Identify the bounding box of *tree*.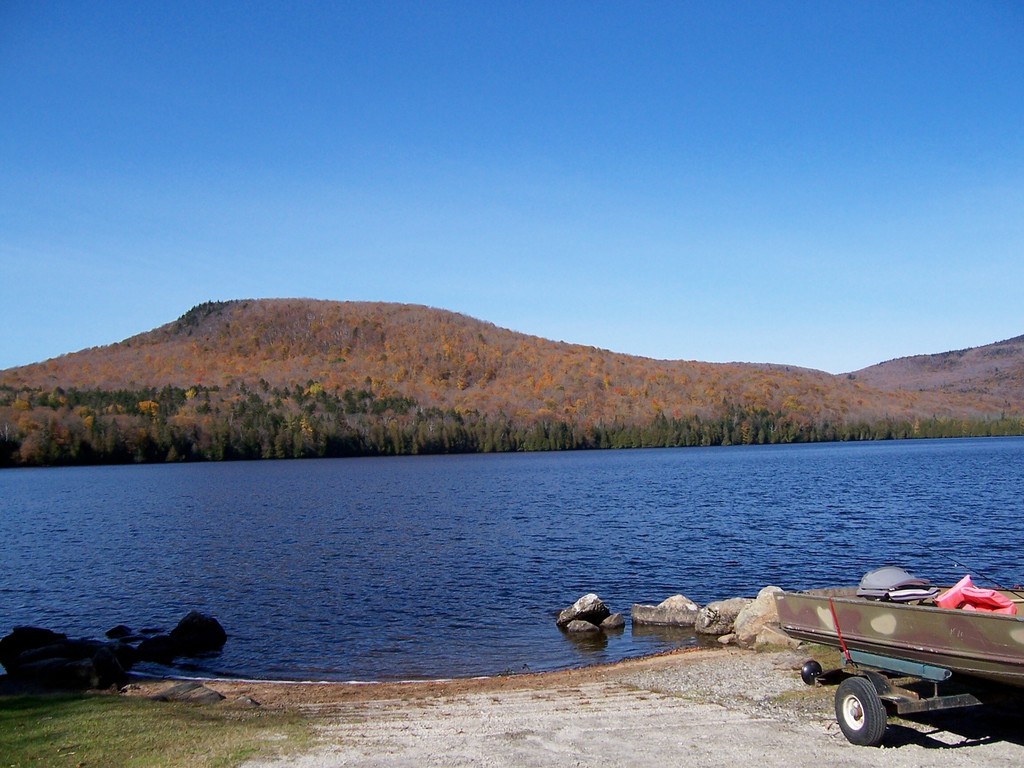
bbox=(663, 415, 716, 454).
